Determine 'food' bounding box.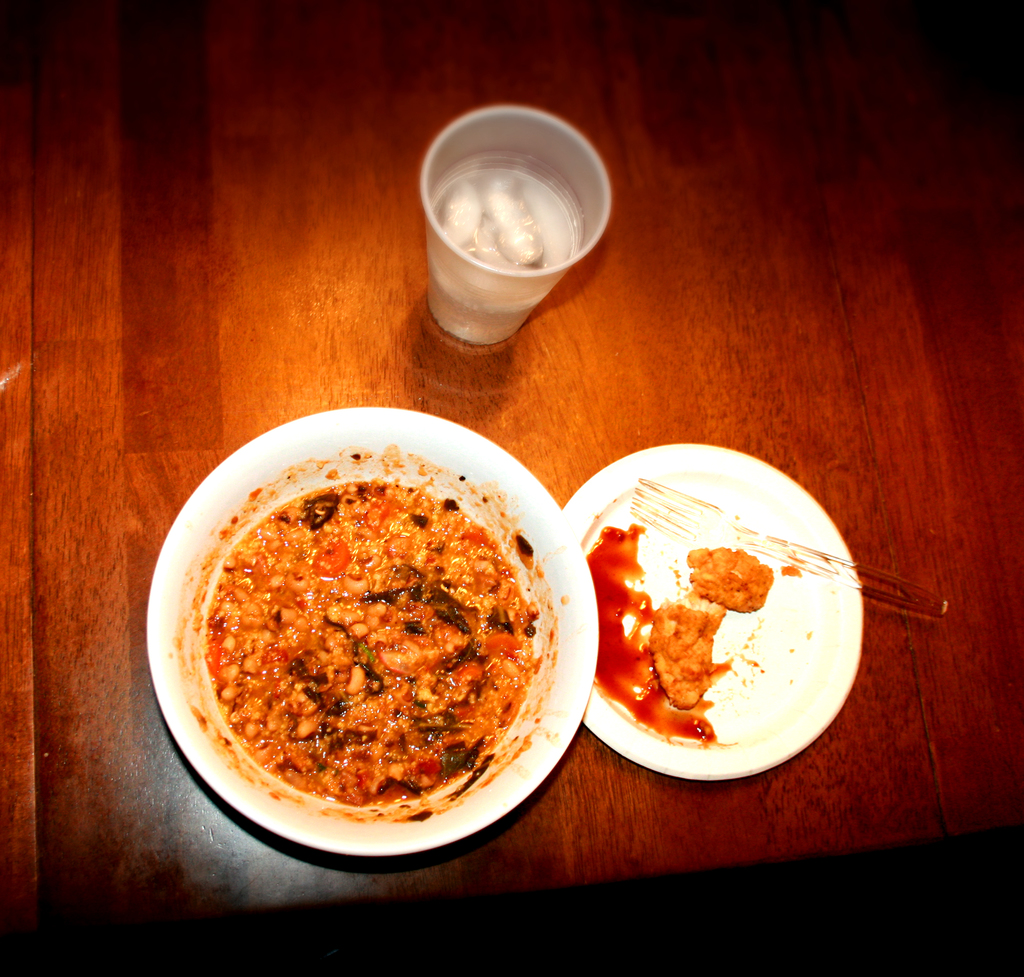
Determined: [x1=433, y1=171, x2=577, y2=271].
